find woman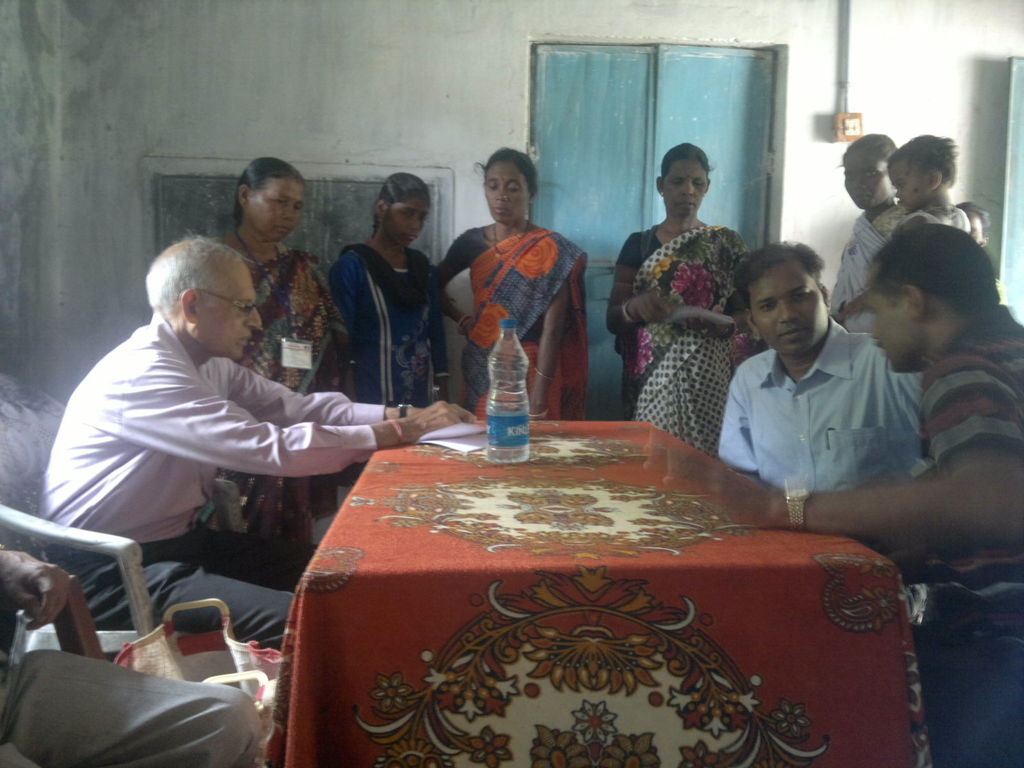
BBox(210, 152, 354, 554)
